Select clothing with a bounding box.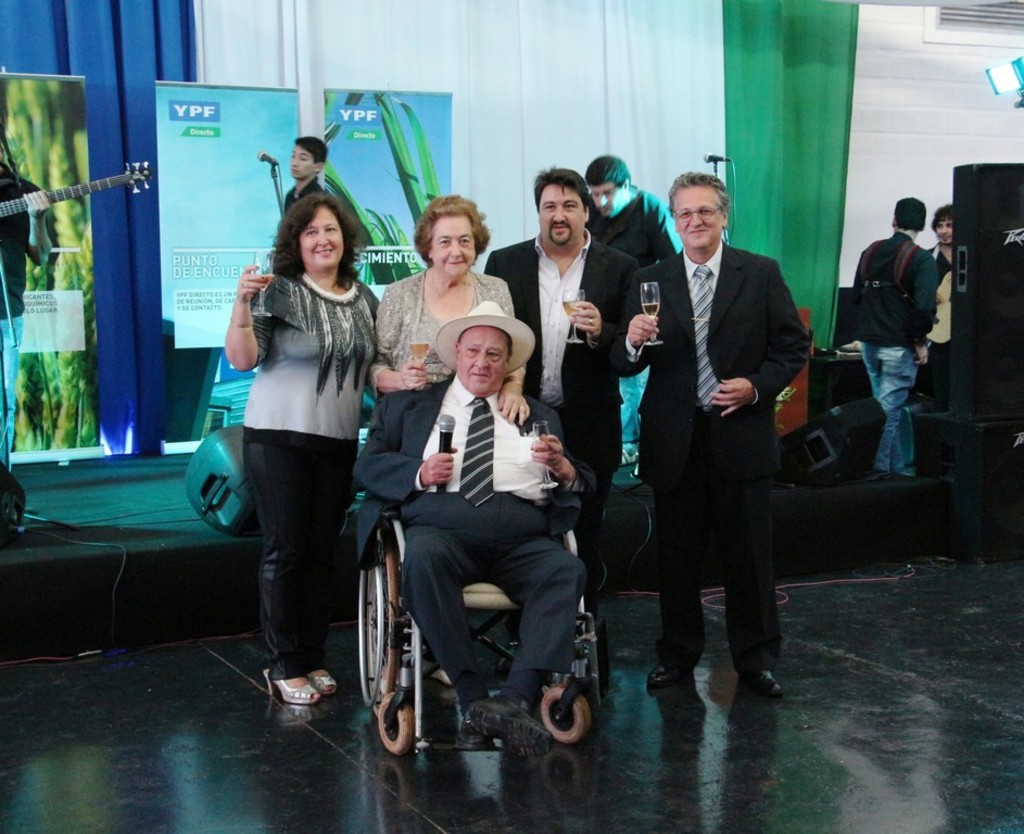
bbox(204, 195, 387, 668).
